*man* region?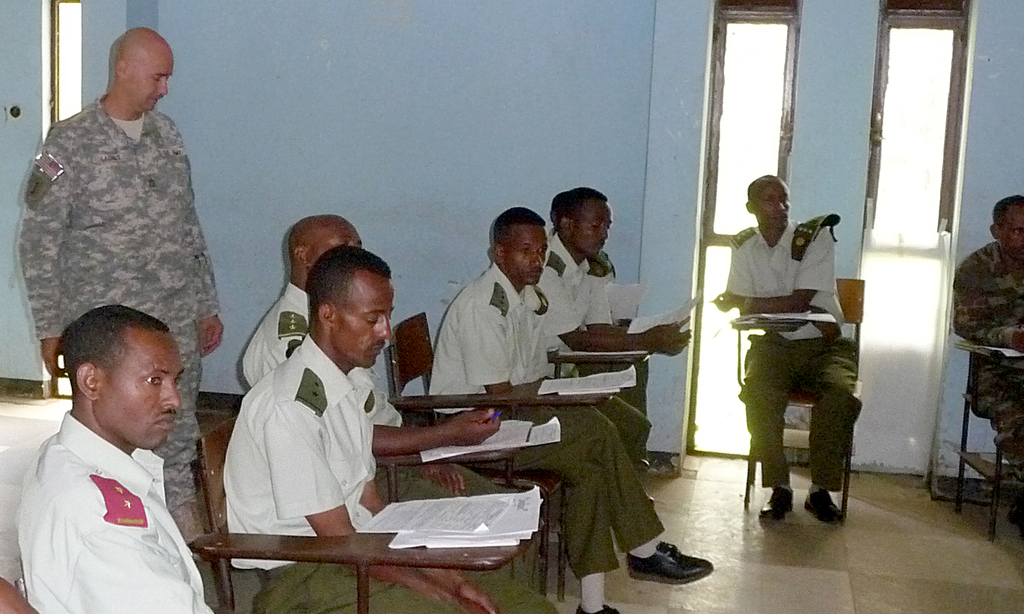
425,206,712,612
